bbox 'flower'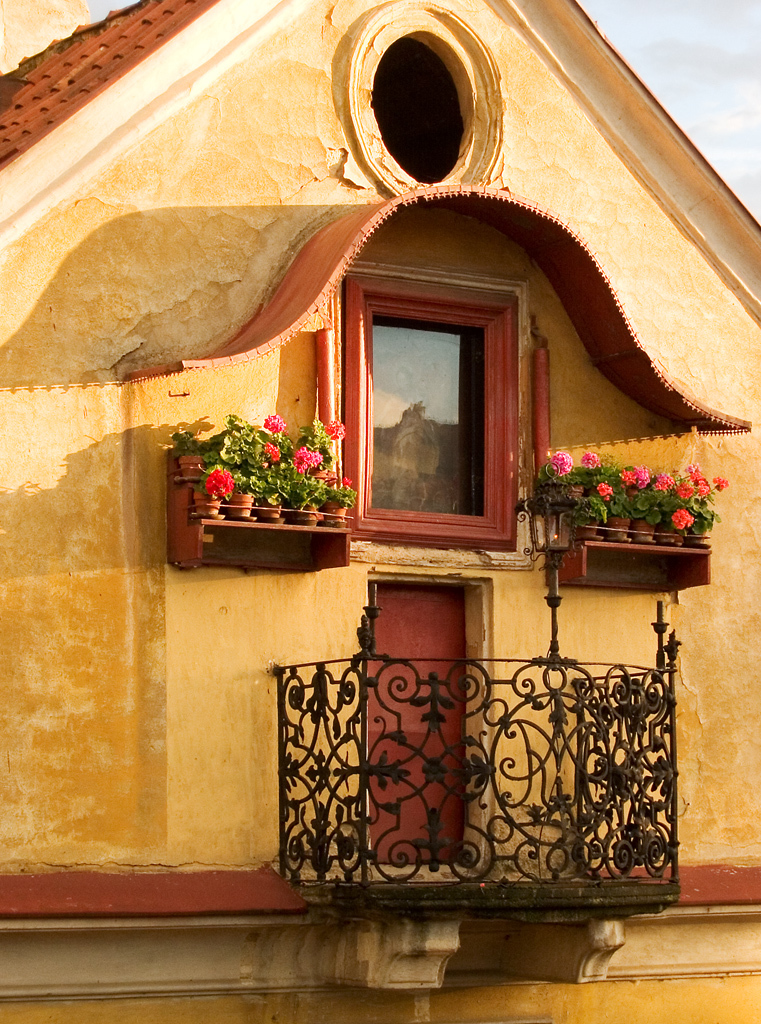
Rect(296, 447, 325, 474)
